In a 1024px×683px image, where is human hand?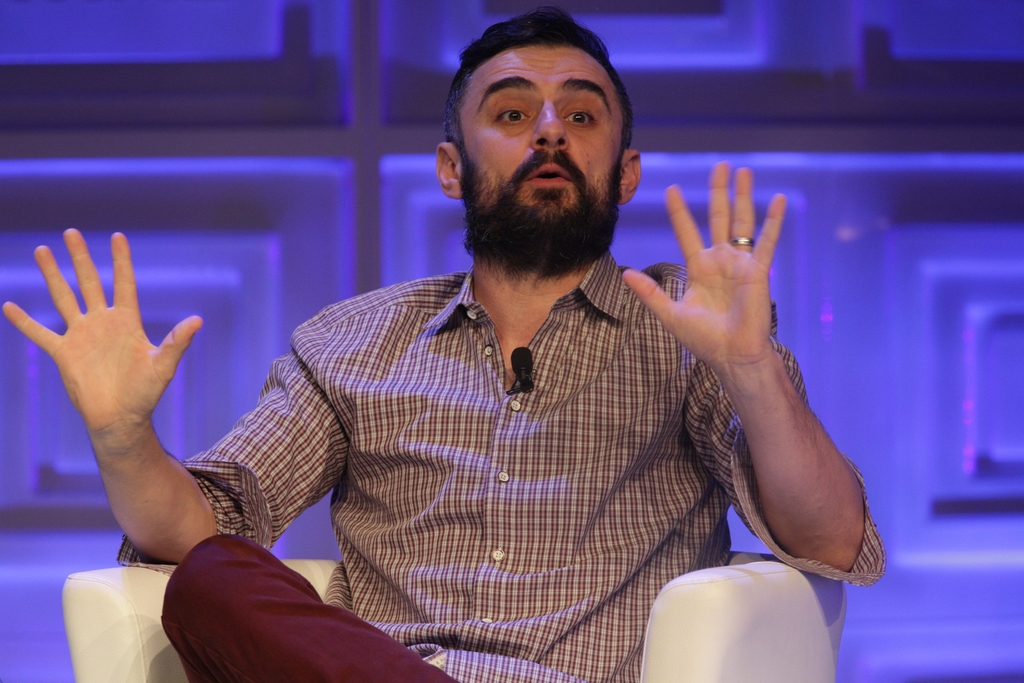
x1=618 y1=156 x2=788 y2=373.
